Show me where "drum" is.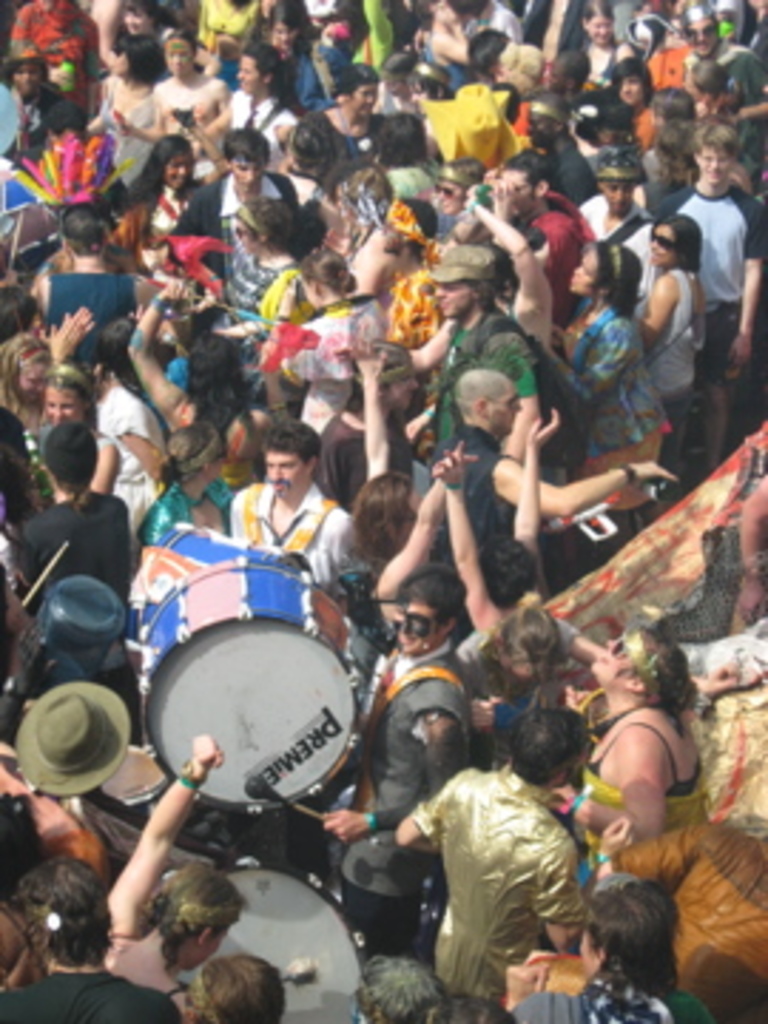
"drum" is at [x1=179, y1=850, x2=364, y2=1021].
